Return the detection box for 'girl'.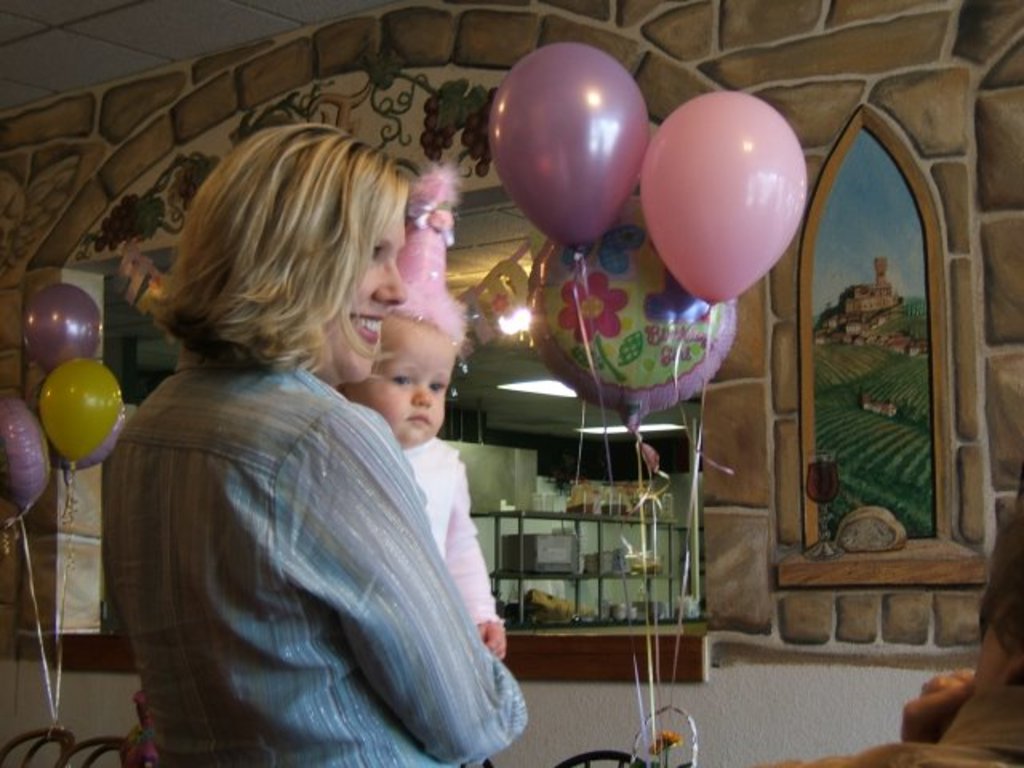
pyautogui.locateOnScreen(331, 157, 507, 666).
